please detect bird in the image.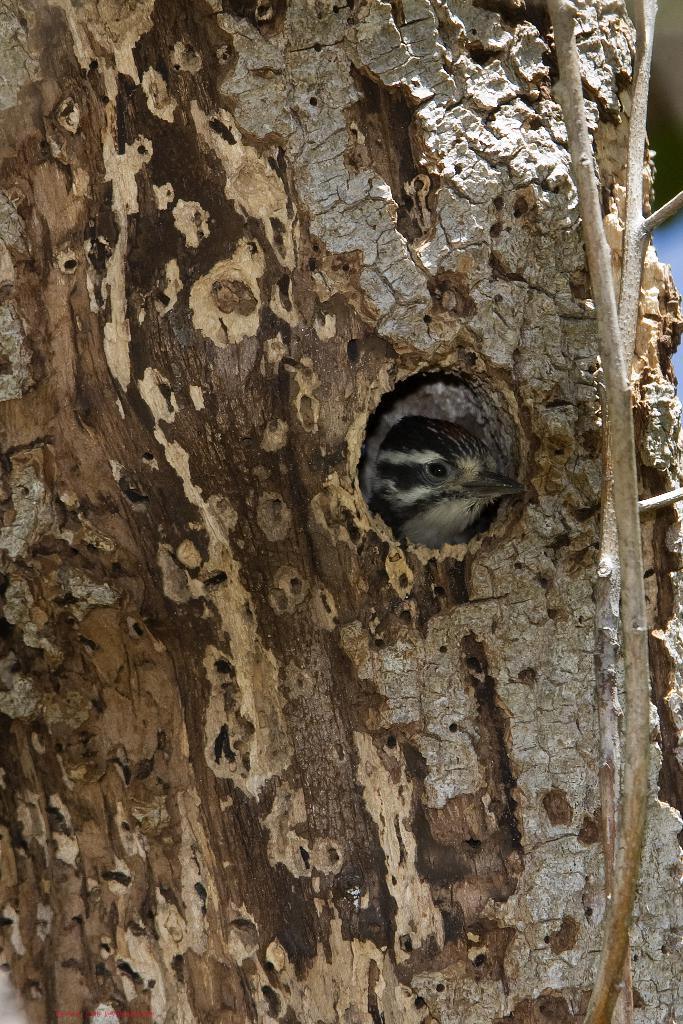
bbox=[364, 418, 524, 541].
